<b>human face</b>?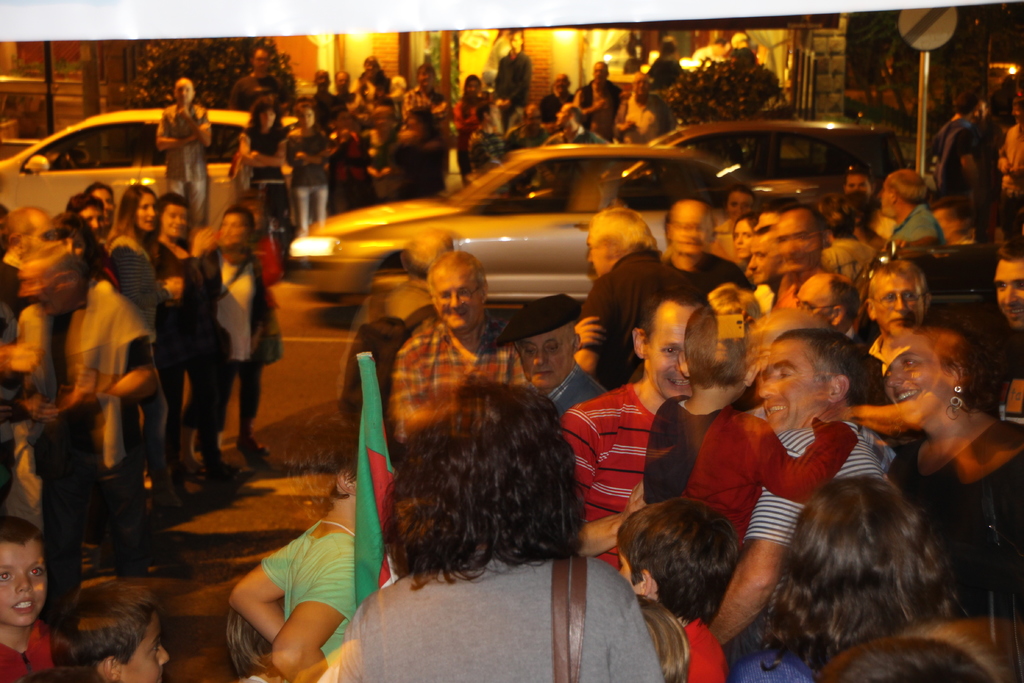
BBox(877, 183, 891, 215)
